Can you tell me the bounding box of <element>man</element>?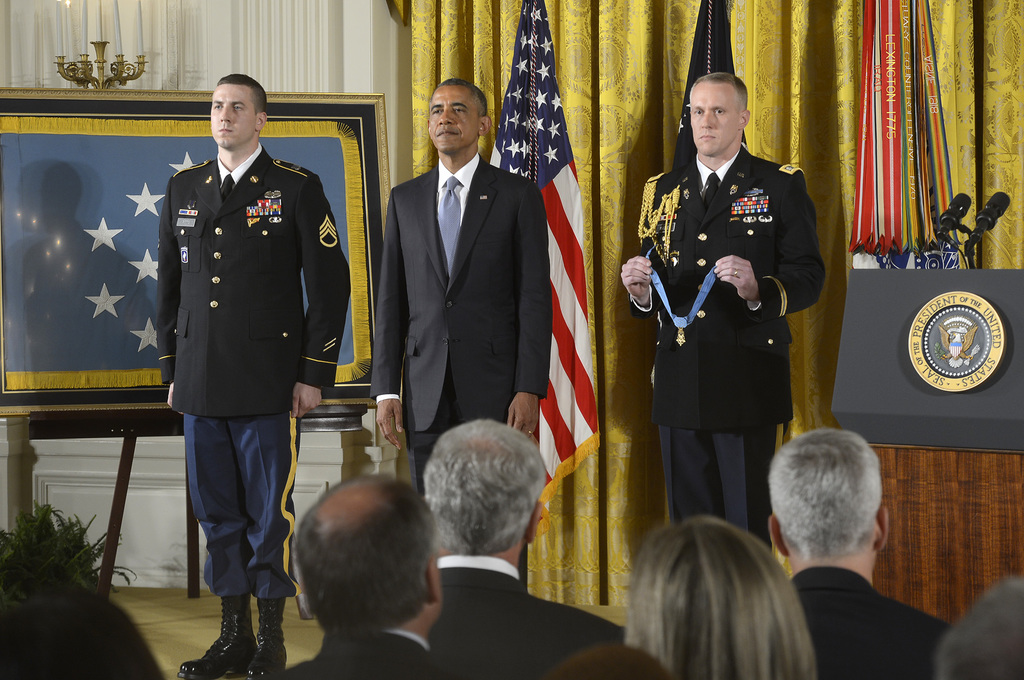
region(755, 425, 952, 679).
